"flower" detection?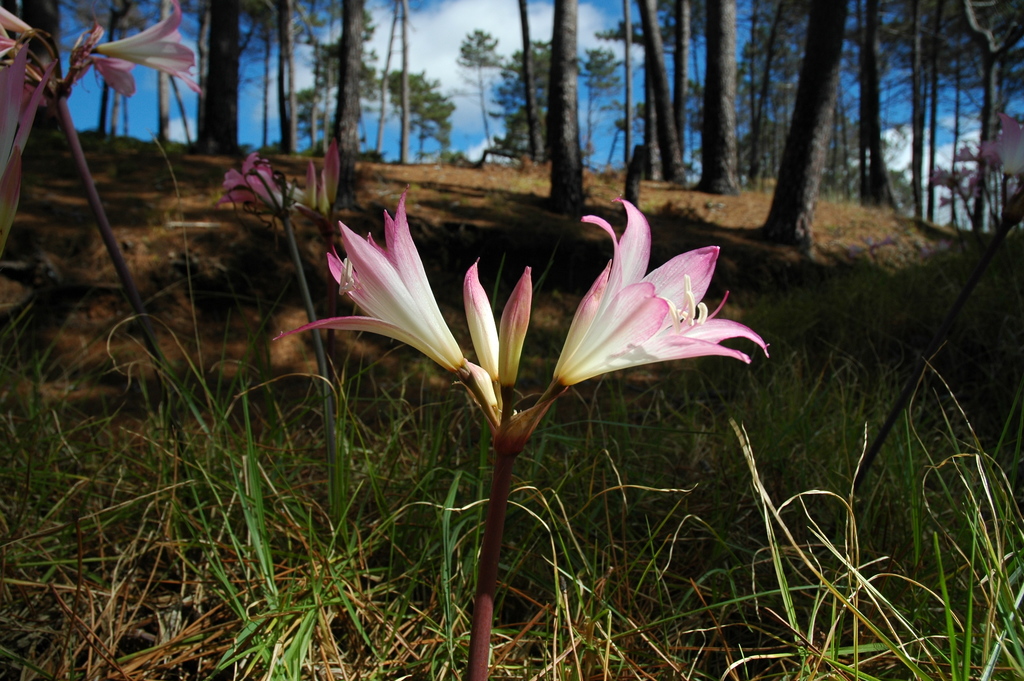
273, 187, 471, 382
